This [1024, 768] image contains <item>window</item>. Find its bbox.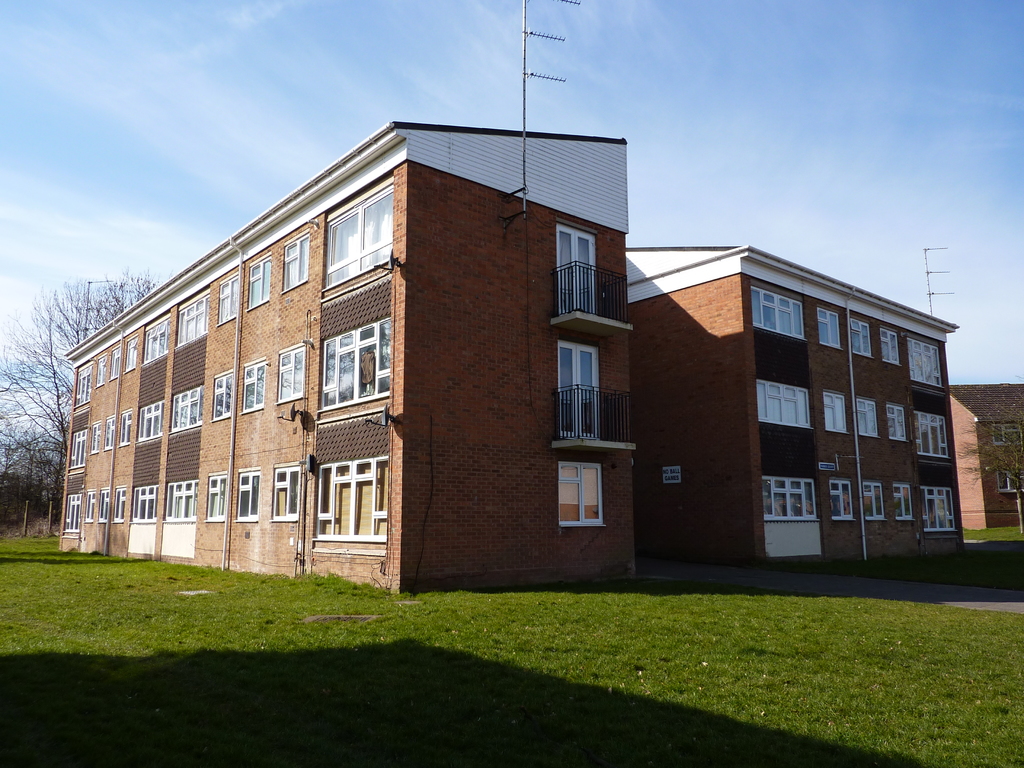
rect(64, 425, 91, 468).
